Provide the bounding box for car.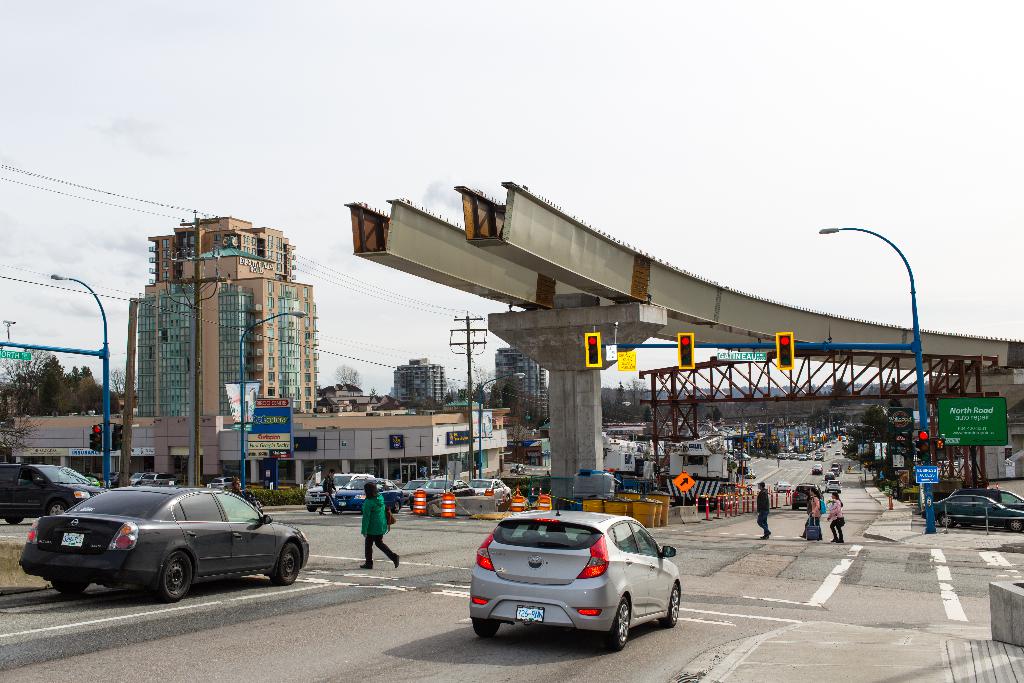
detection(792, 482, 825, 513).
